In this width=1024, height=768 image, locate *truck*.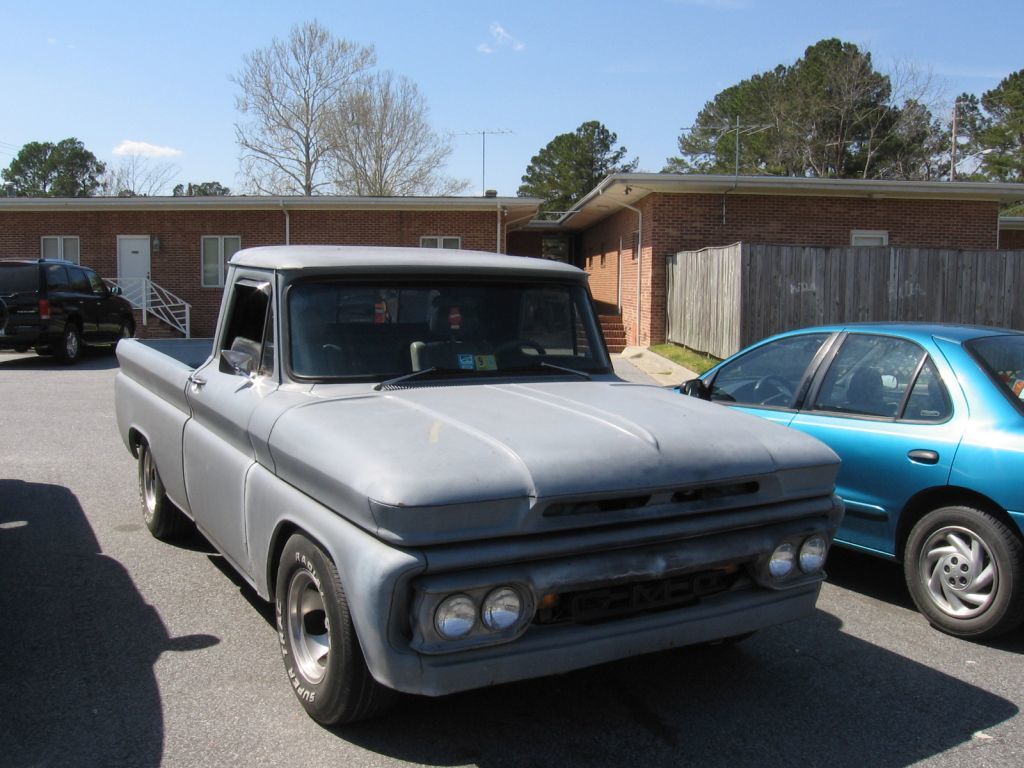
Bounding box: (85,272,875,767).
